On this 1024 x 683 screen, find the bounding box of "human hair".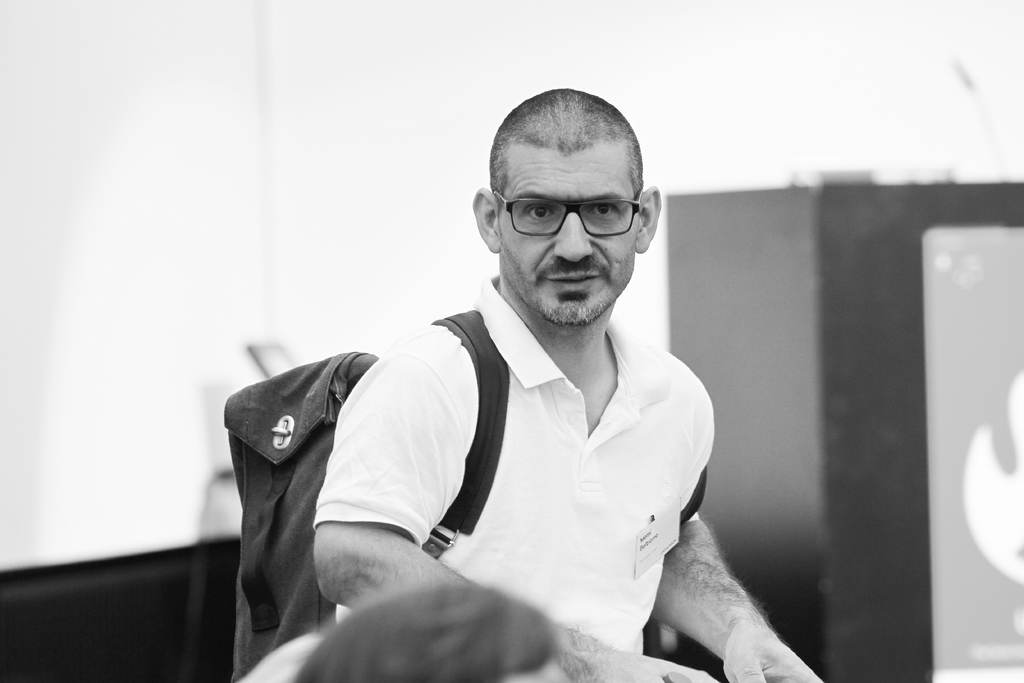
Bounding box: [295,584,553,682].
